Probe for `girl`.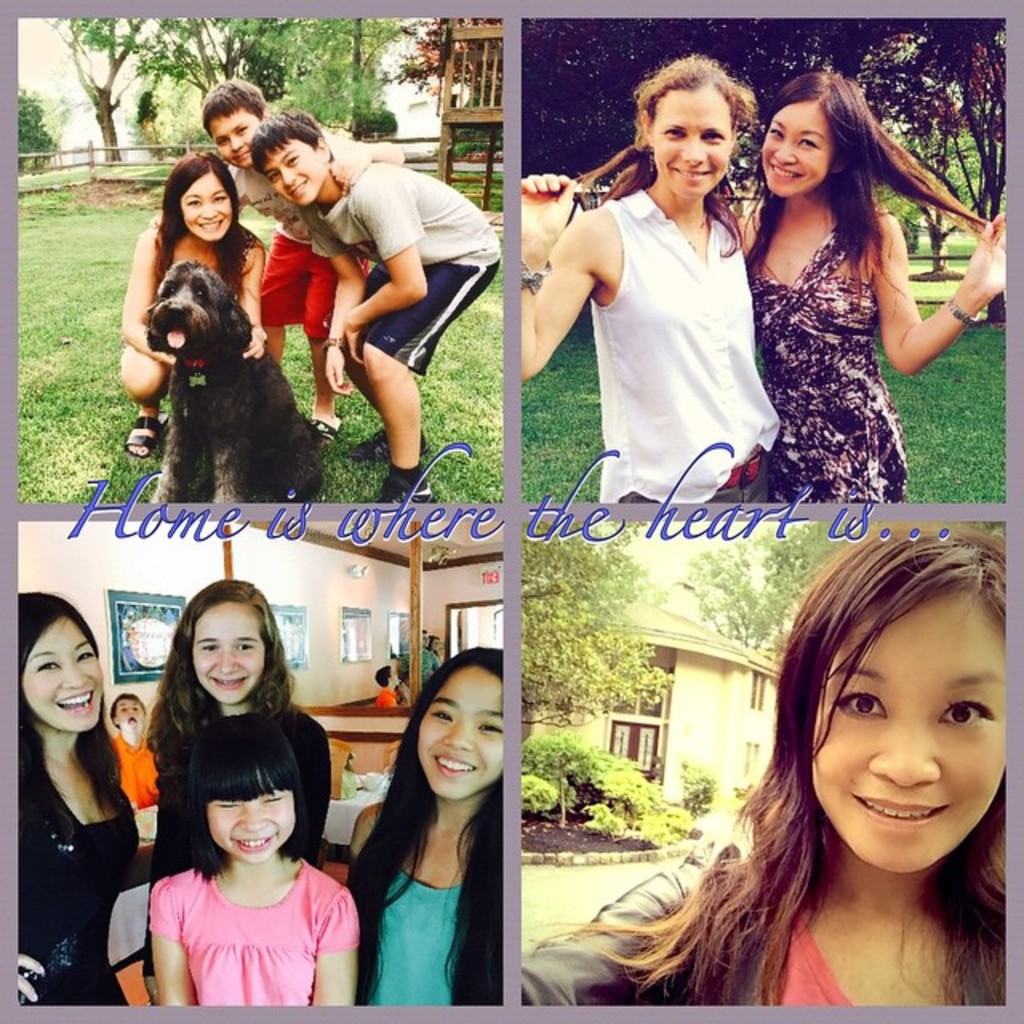
Probe result: (x1=344, y1=643, x2=504, y2=1005).
